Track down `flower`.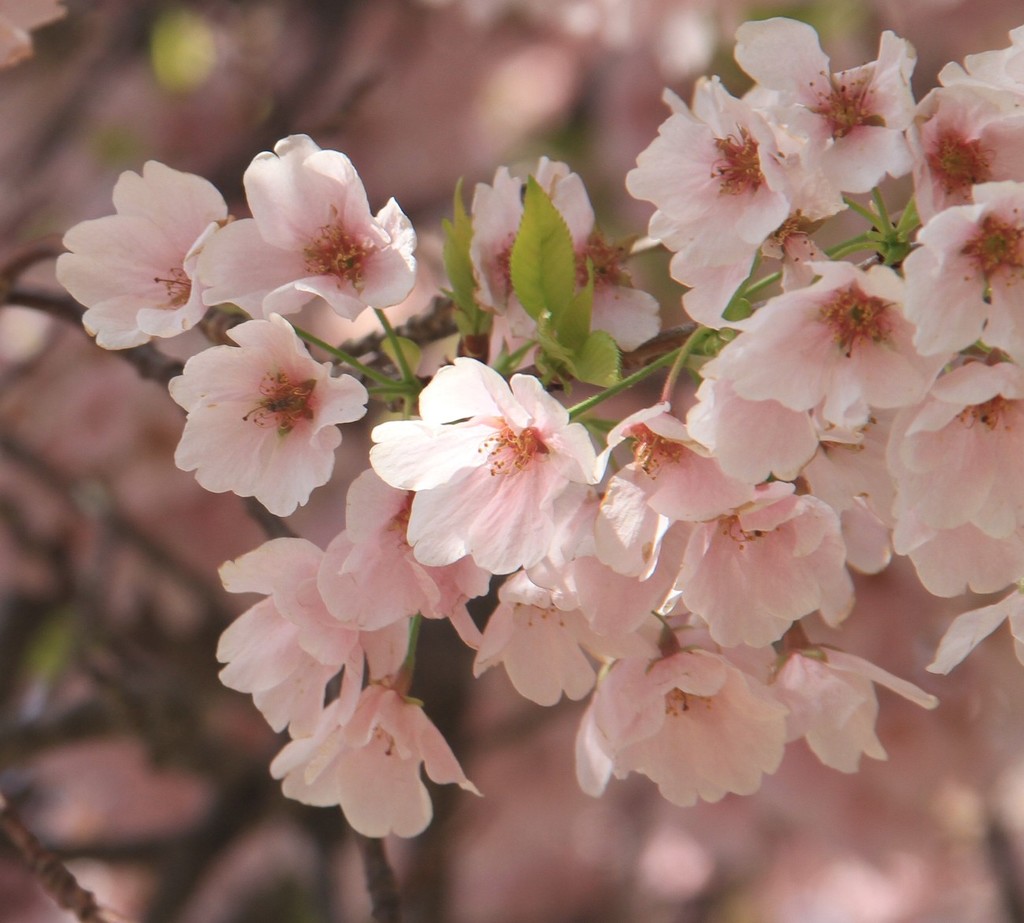
Tracked to [264,683,477,839].
